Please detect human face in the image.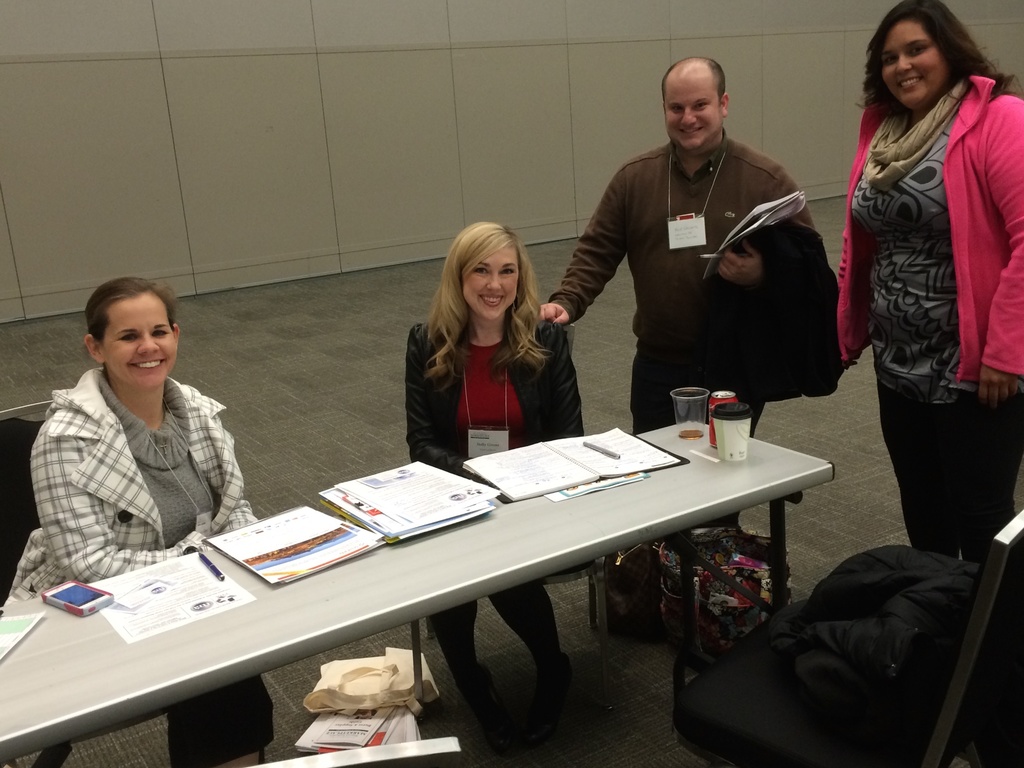
<bbox>102, 292, 180, 389</bbox>.
